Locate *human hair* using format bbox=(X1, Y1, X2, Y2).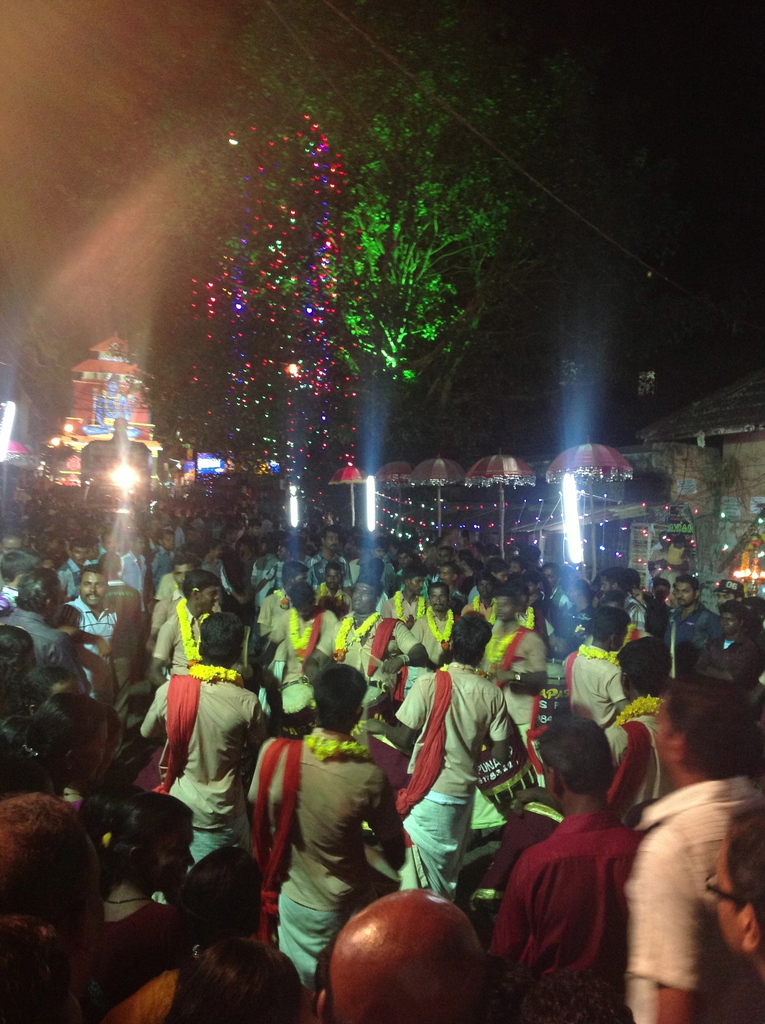
bbox=(14, 568, 58, 614).
